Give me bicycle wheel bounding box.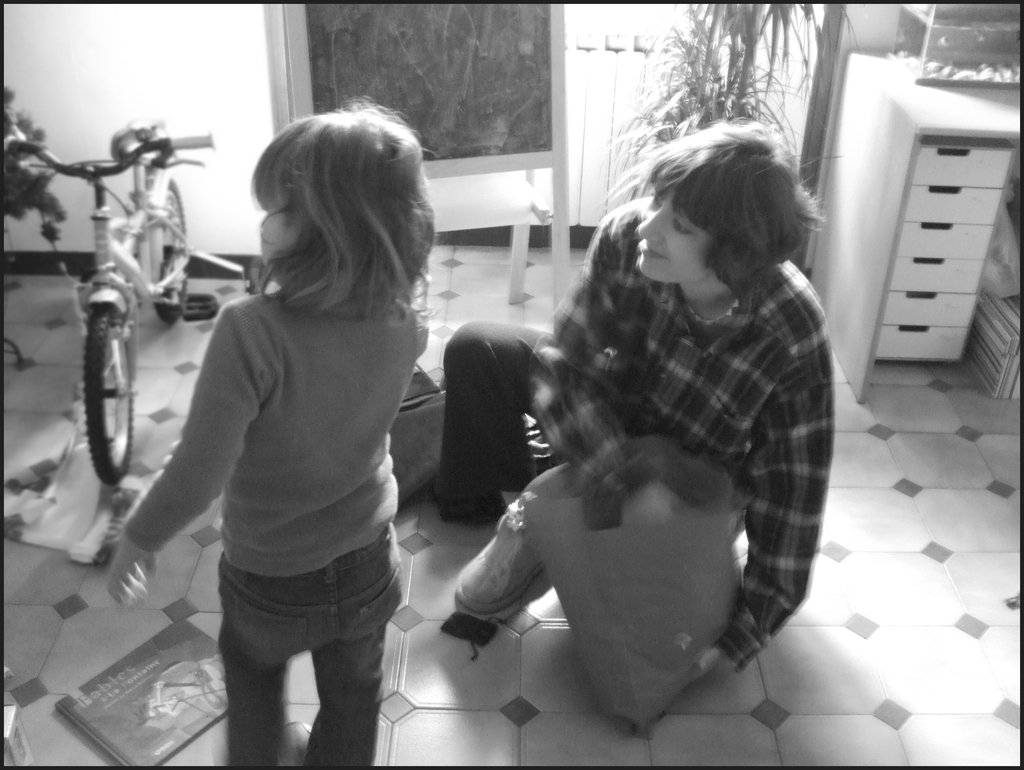
145:172:188:329.
